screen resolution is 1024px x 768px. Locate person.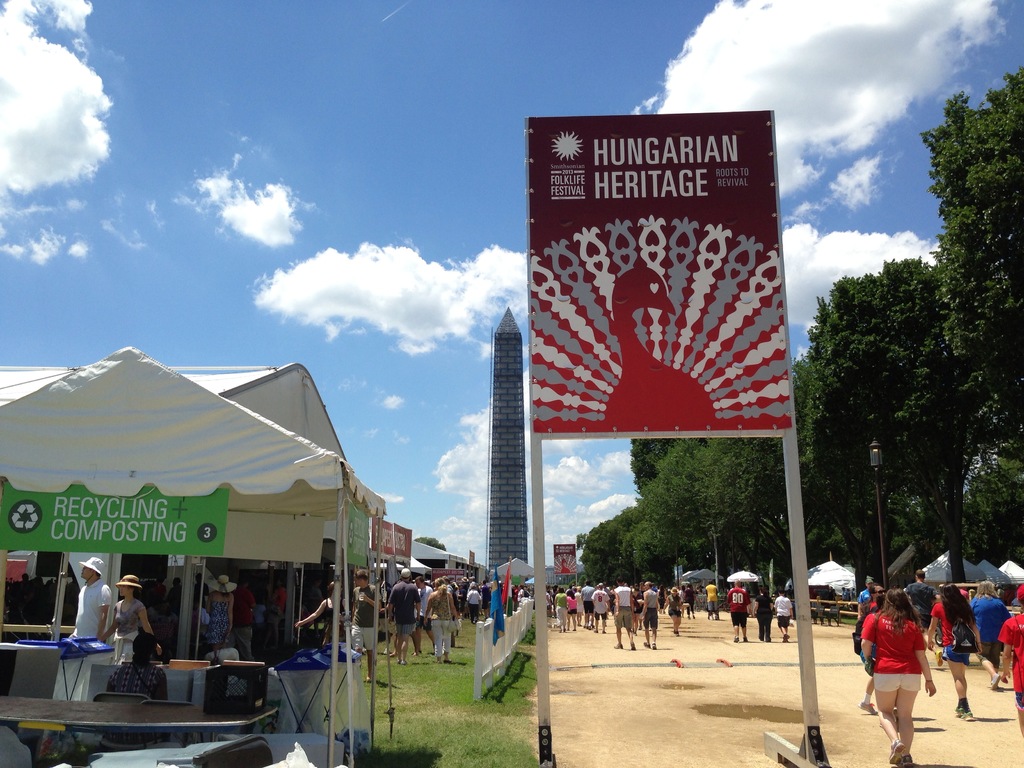
region(588, 582, 610, 630).
